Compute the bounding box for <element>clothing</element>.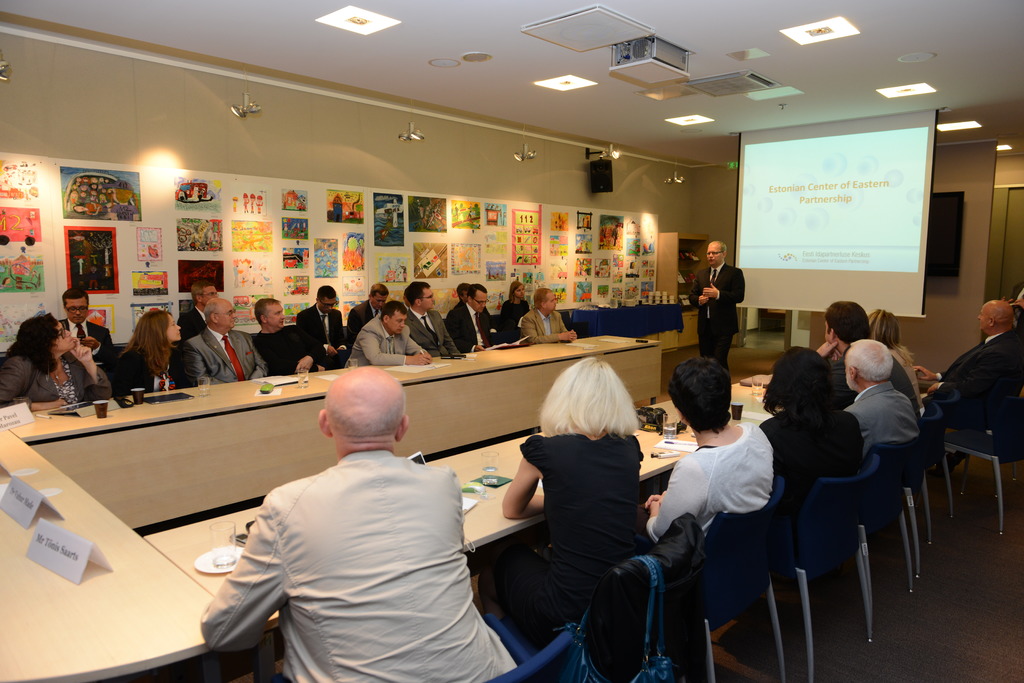
{"x1": 684, "y1": 257, "x2": 750, "y2": 368}.
